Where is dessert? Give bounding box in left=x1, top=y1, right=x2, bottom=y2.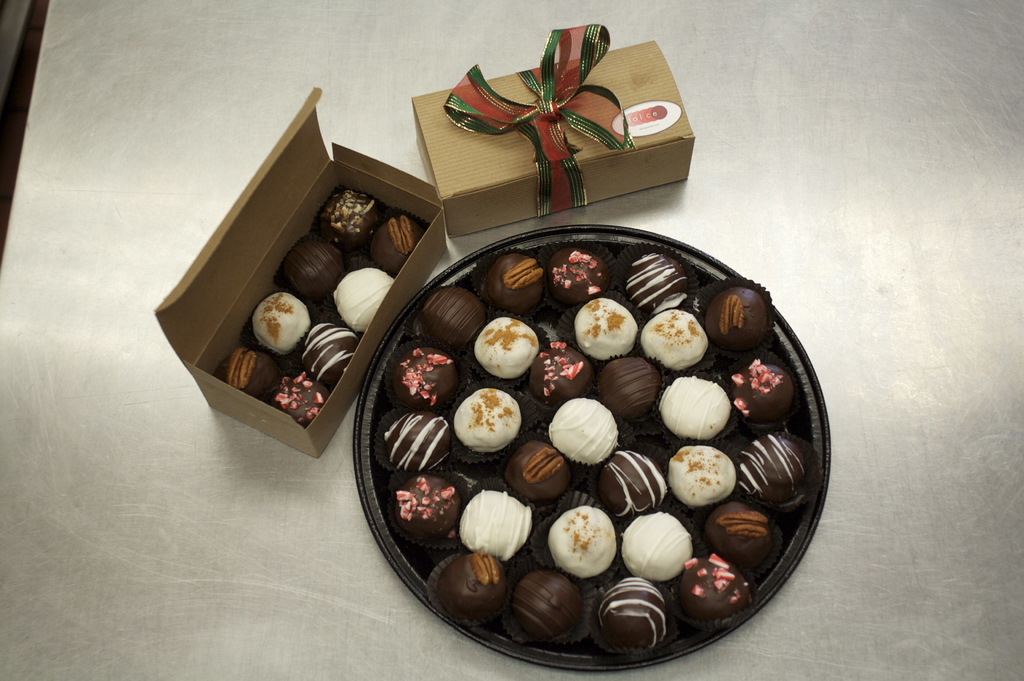
left=604, top=354, right=669, bottom=425.
